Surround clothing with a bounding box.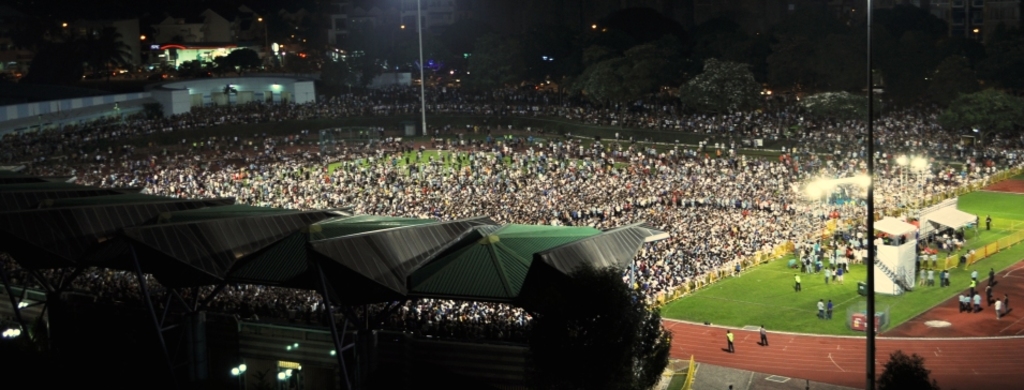
left=989, top=288, right=993, bottom=306.
